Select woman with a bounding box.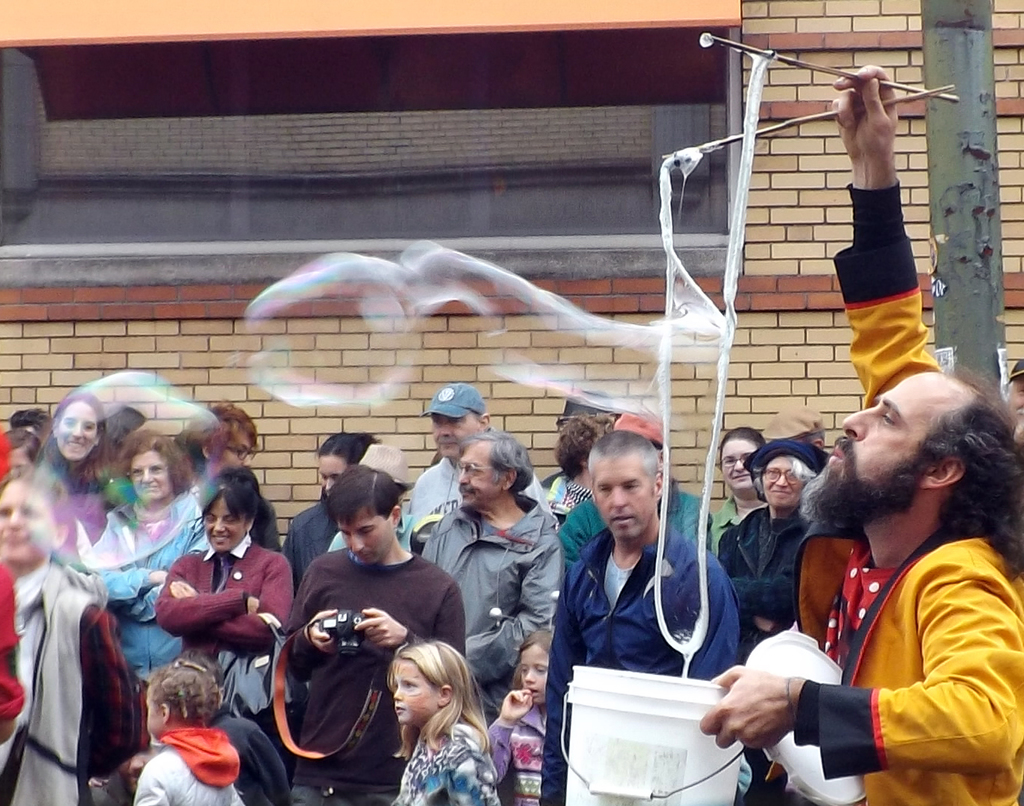
(x1=32, y1=383, x2=126, y2=554).
